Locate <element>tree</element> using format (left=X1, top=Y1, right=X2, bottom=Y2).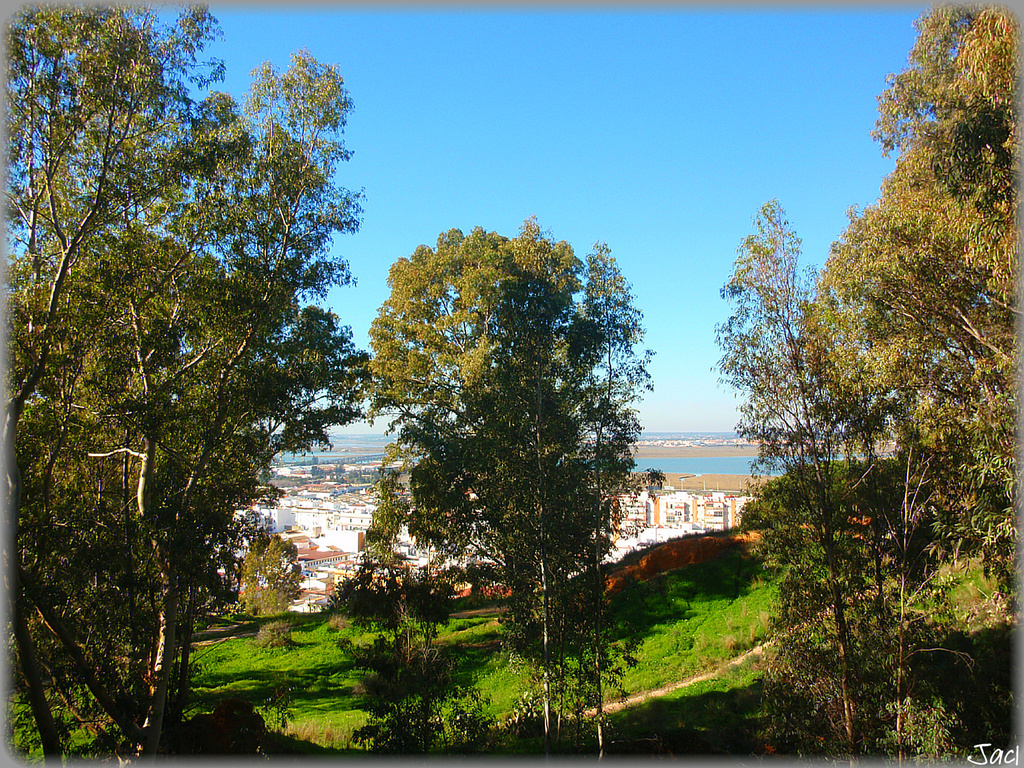
(left=238, top=532, right=307, bottom=623).
